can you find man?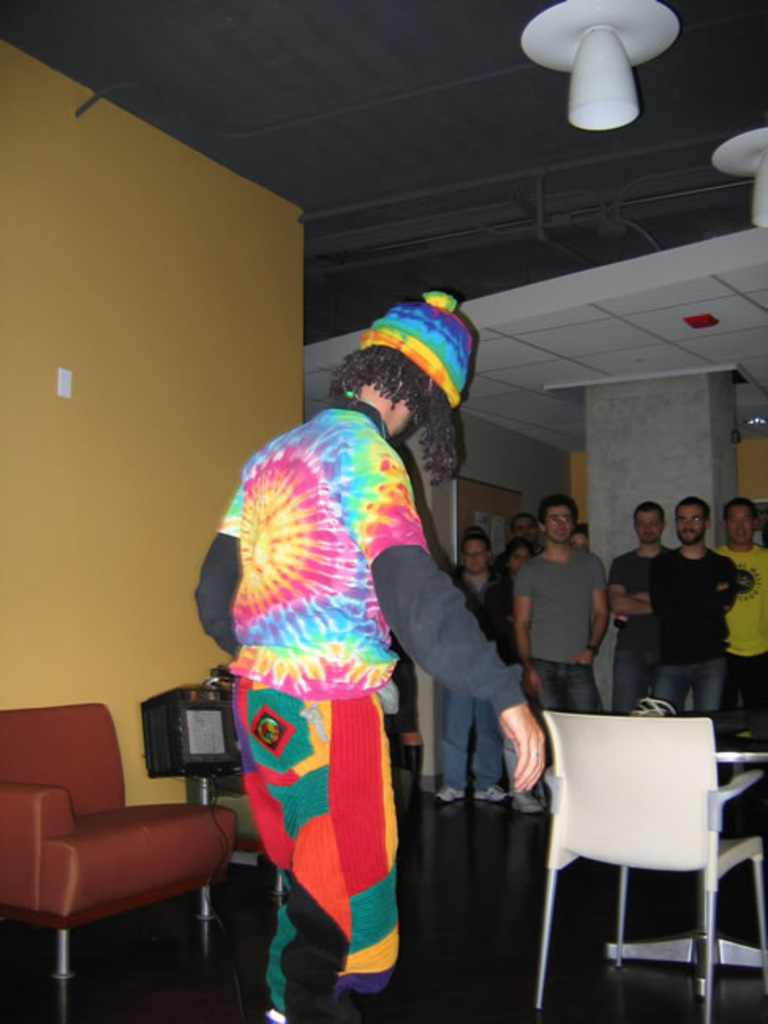
Yes, bounding box: <bbox>507, 514, 547, 559</bbox>.
